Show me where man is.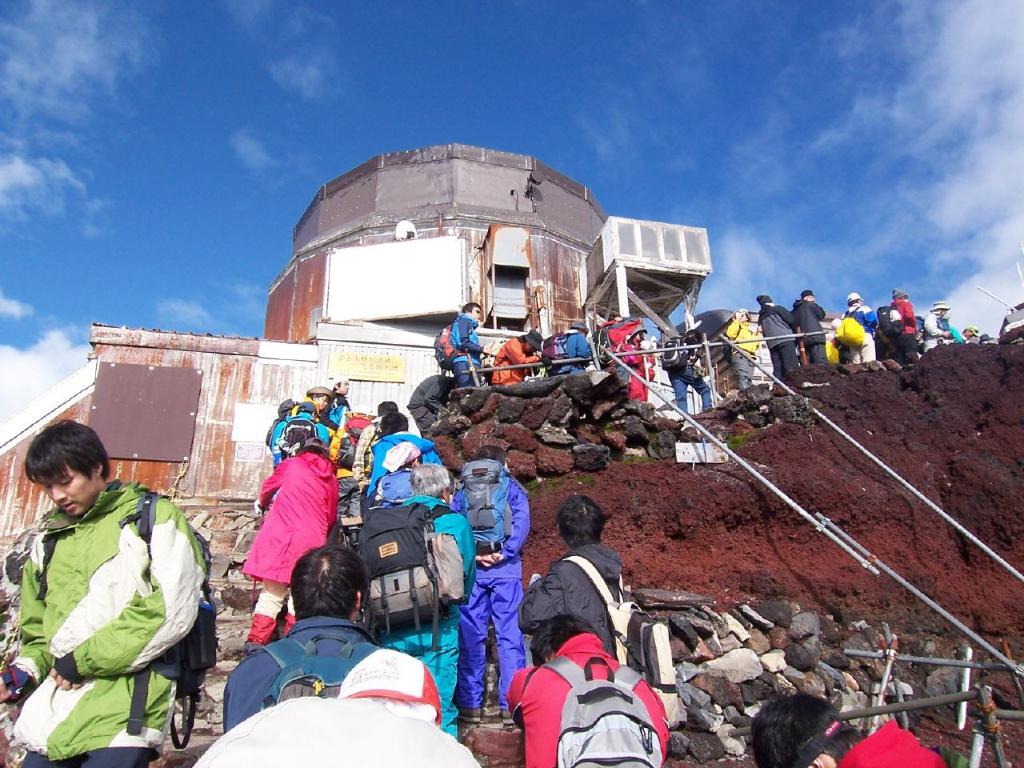
man is at box=[443, 298, 490, 390].
